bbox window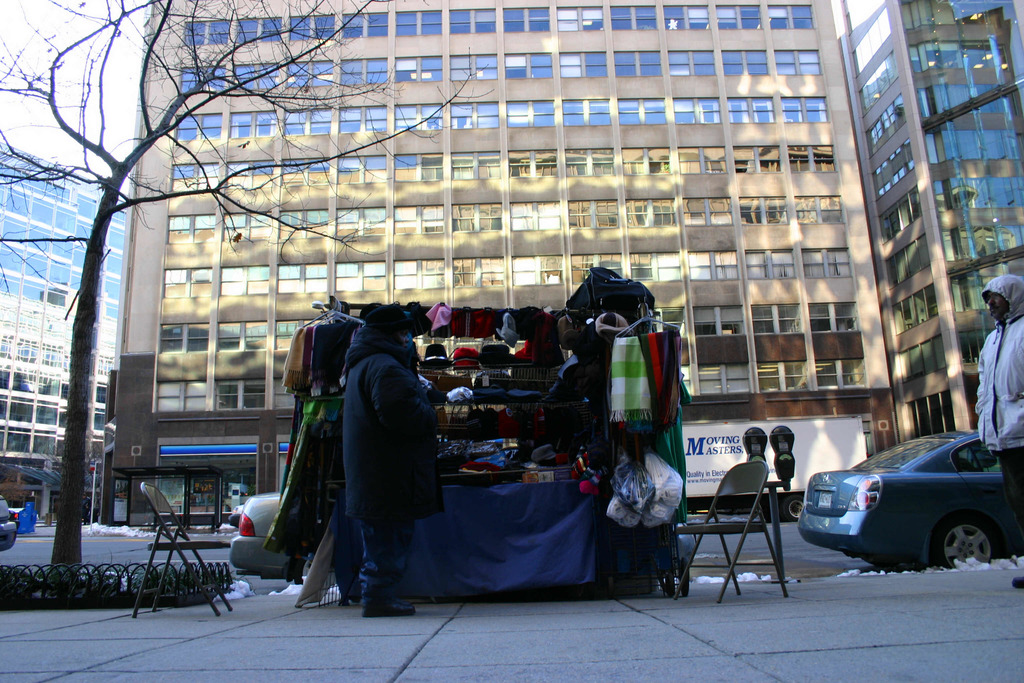
[left=447, top=54, right=497, bottom=78]
